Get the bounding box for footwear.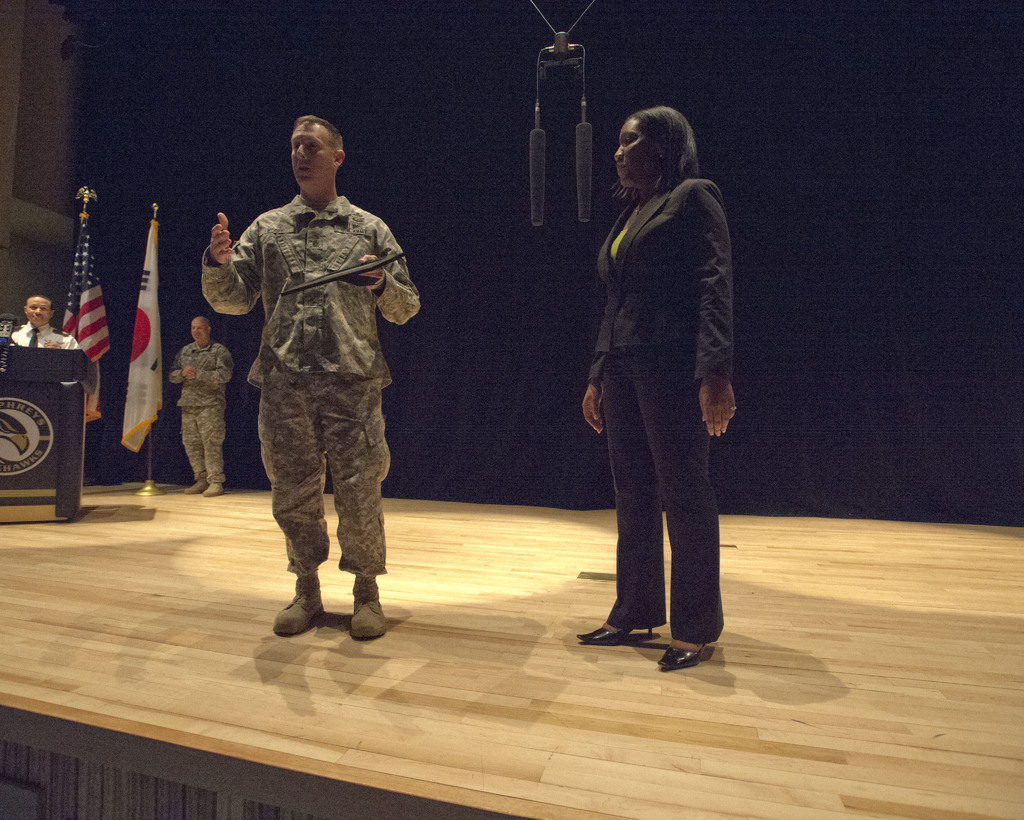
l=650, t=629, r=721, b=668.
